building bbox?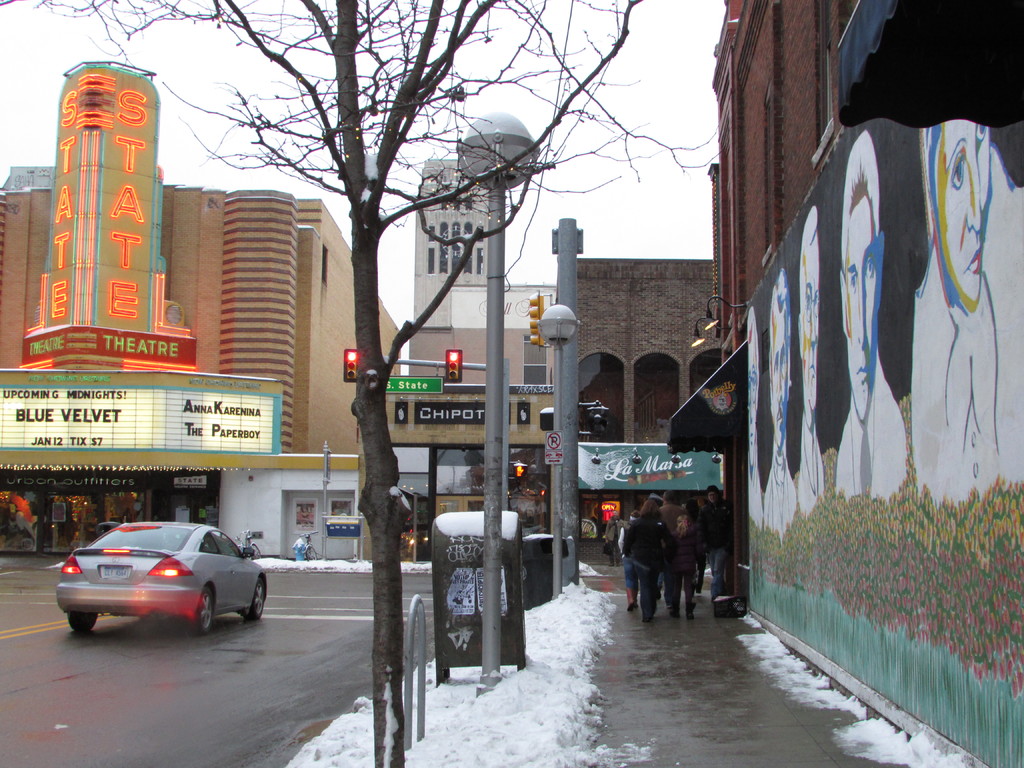
(709,0,1023,767)
